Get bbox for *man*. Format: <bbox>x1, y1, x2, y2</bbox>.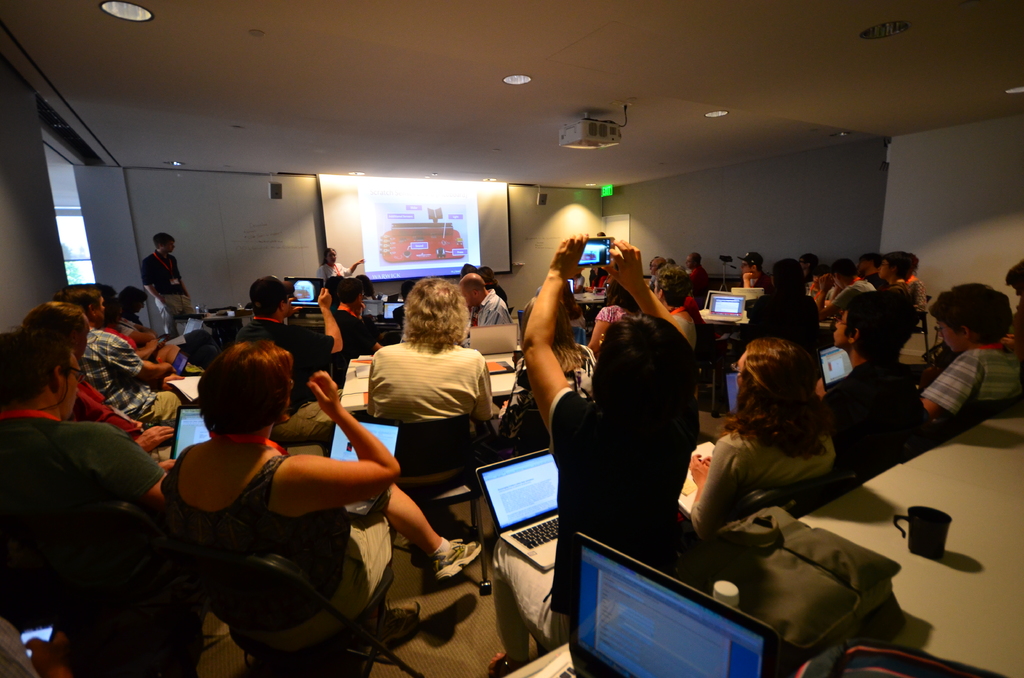
<bbox>368, 274, 492, 488</bbox>.
